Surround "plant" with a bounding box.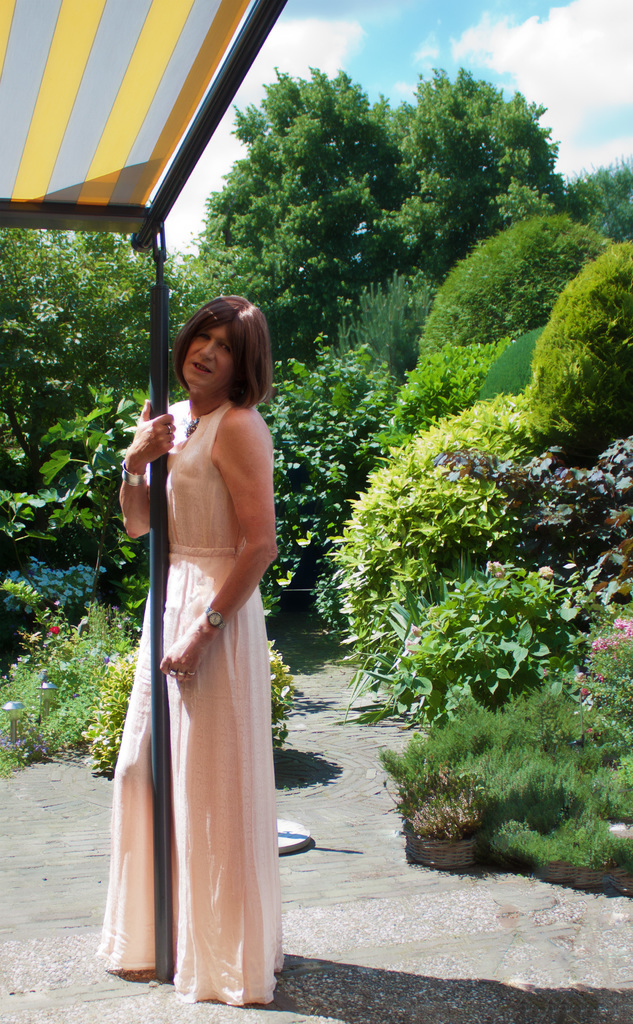
x1=0, y1=571, x2=139, y2=774.
